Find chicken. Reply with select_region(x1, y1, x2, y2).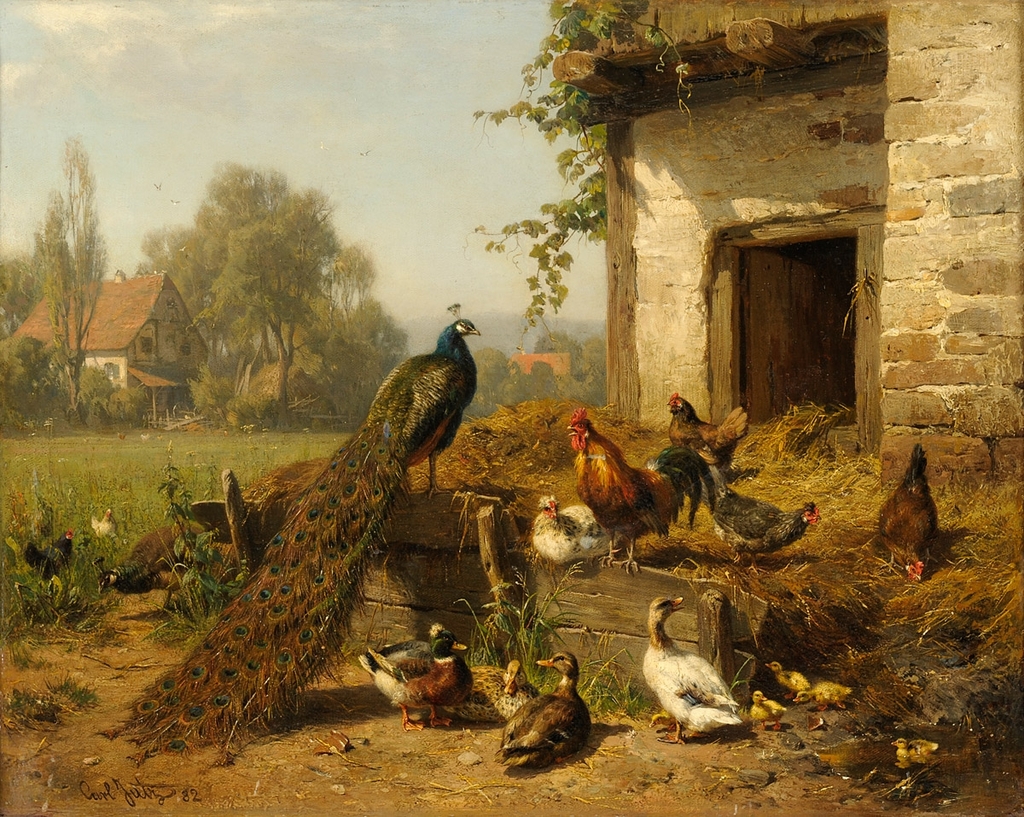
select_region(707, 455, 824, 590).
